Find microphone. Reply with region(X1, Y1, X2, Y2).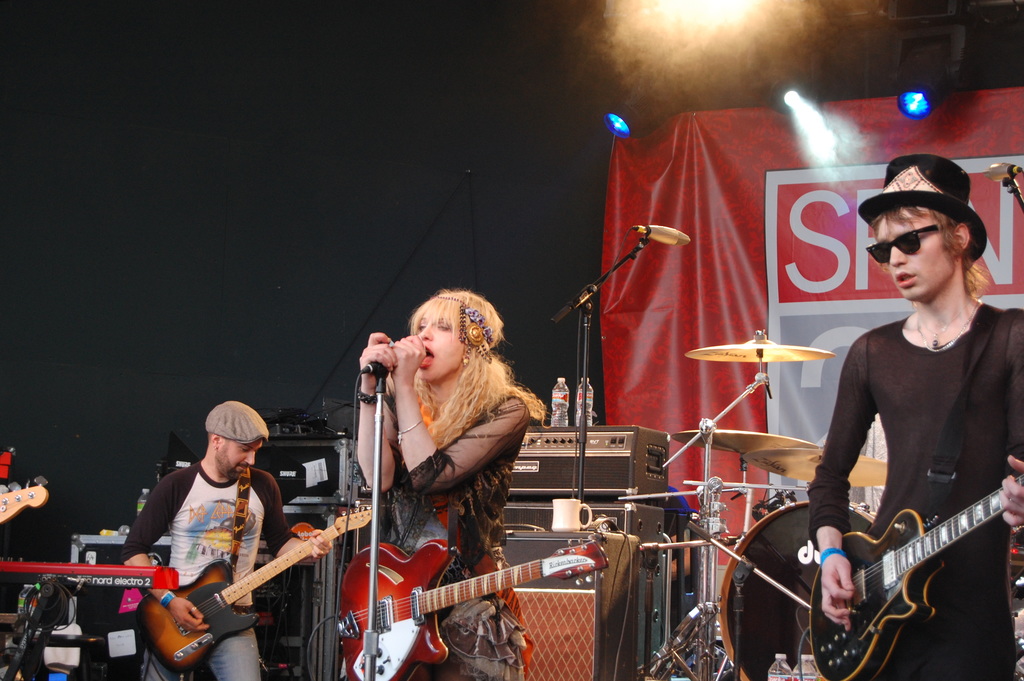
region(342, 331, 404, 389).
